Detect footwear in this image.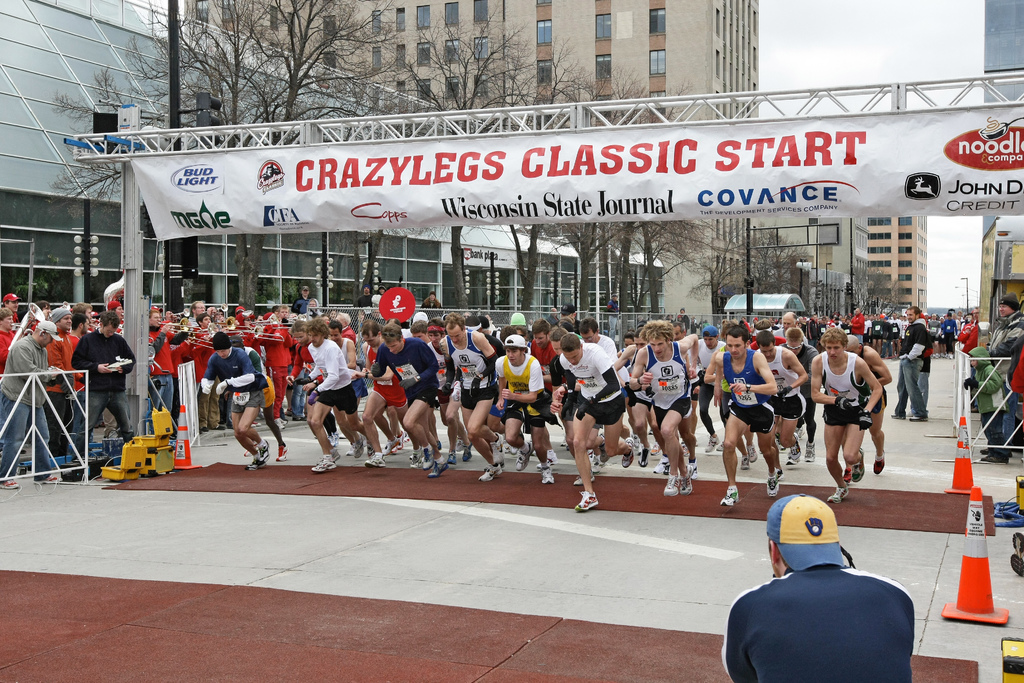
Detection: <bbox>538, 453, 558, 470</bbox>.
